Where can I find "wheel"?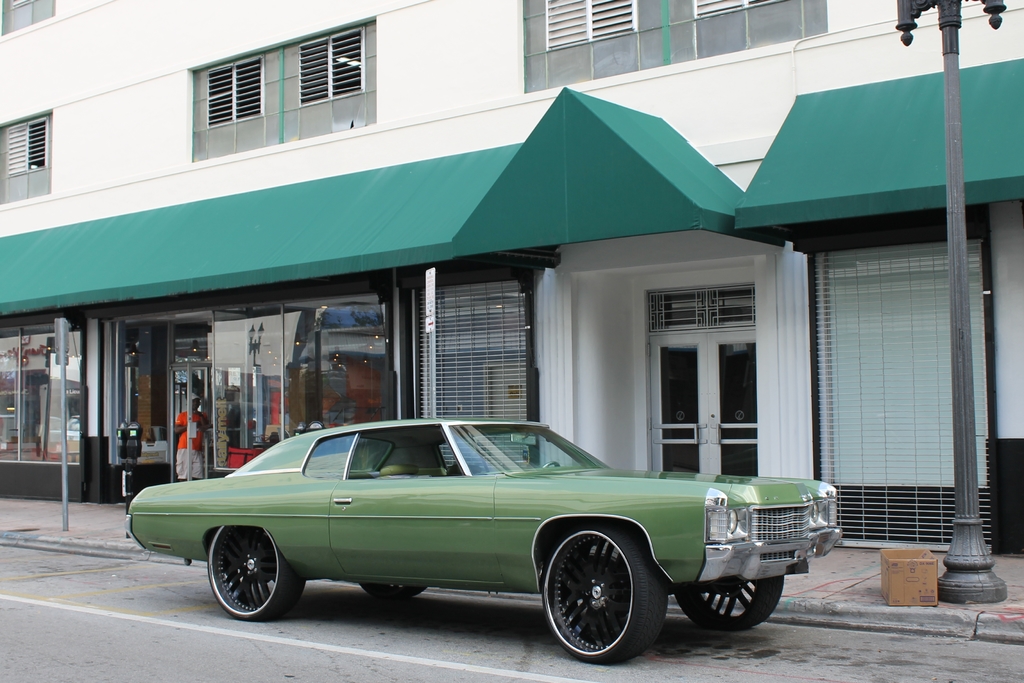
You can find it at bbox=(541, 542, 657, 658).
